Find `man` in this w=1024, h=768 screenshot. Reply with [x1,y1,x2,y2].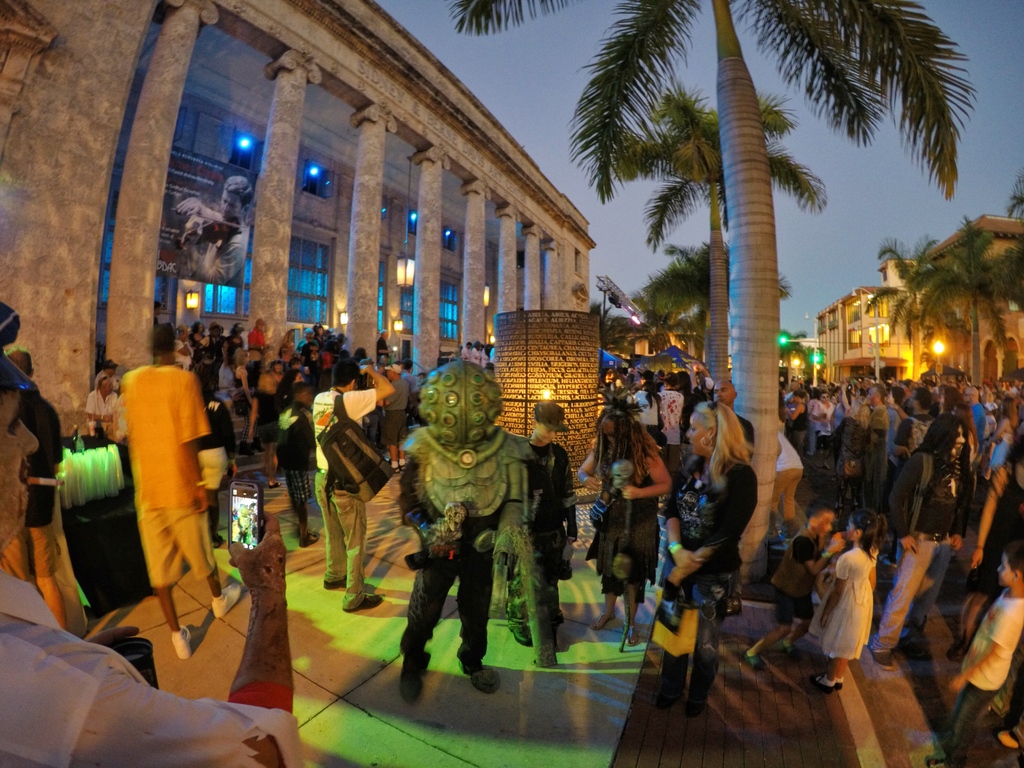
[713,380,754,457].
